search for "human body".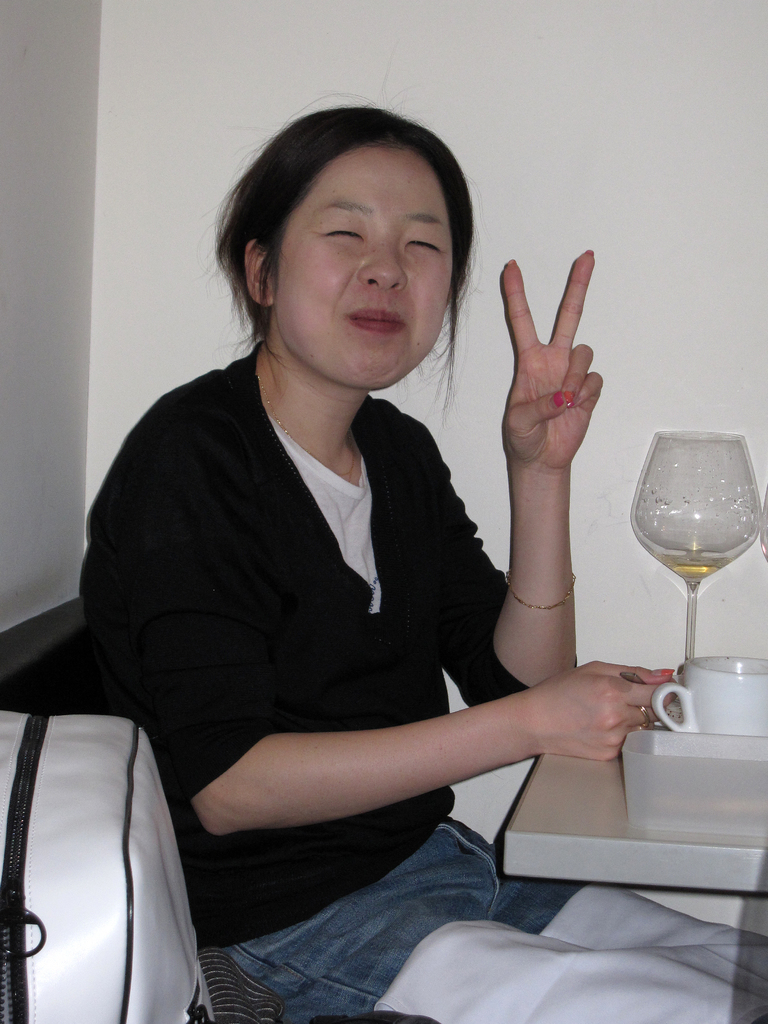
Found at [left=3, top=108, right=602, bottom=1014].
